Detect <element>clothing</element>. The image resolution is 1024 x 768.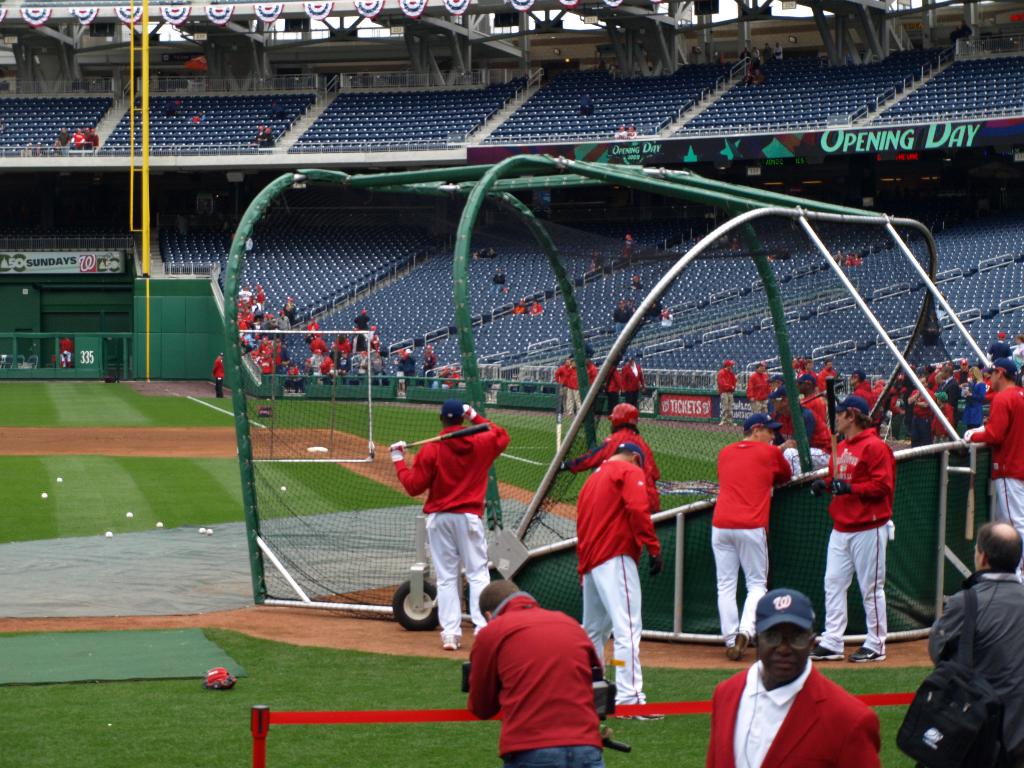
<region>392, 413, 511, 639</region>.
